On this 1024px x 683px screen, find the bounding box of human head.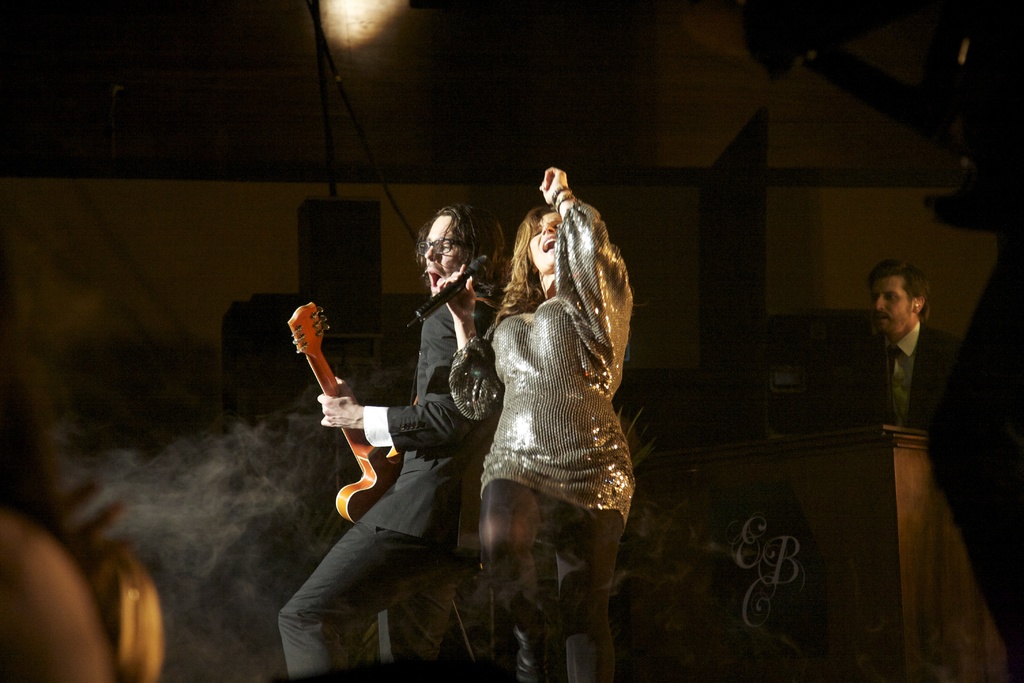
Bounding box: [x1=409, y1=202, x2=497, y2=297].
